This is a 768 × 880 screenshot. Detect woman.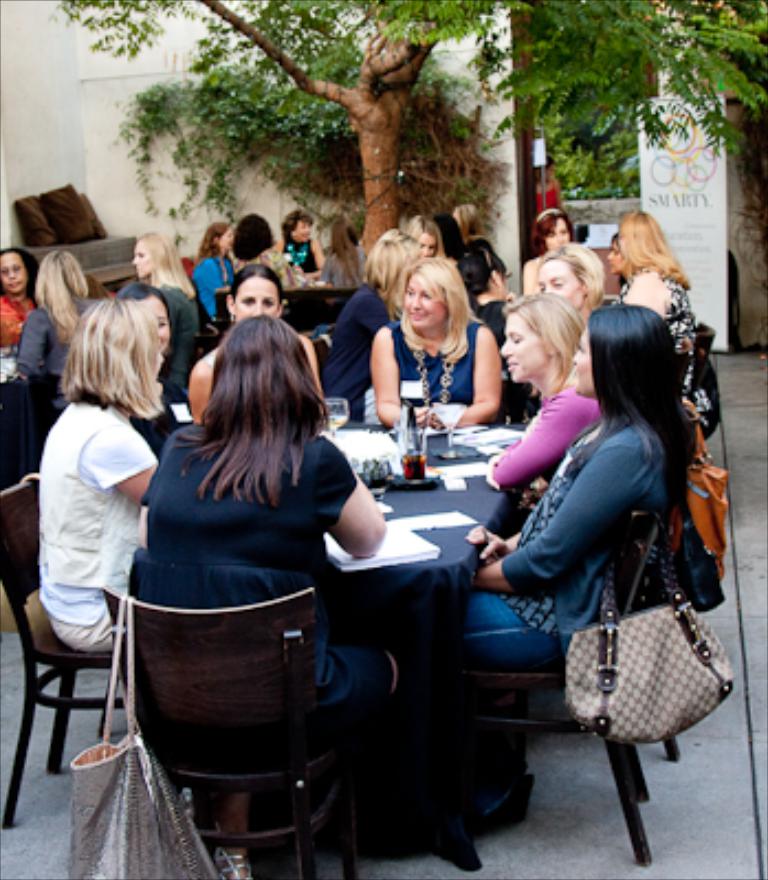
crop(462, 207, 500, 273).
